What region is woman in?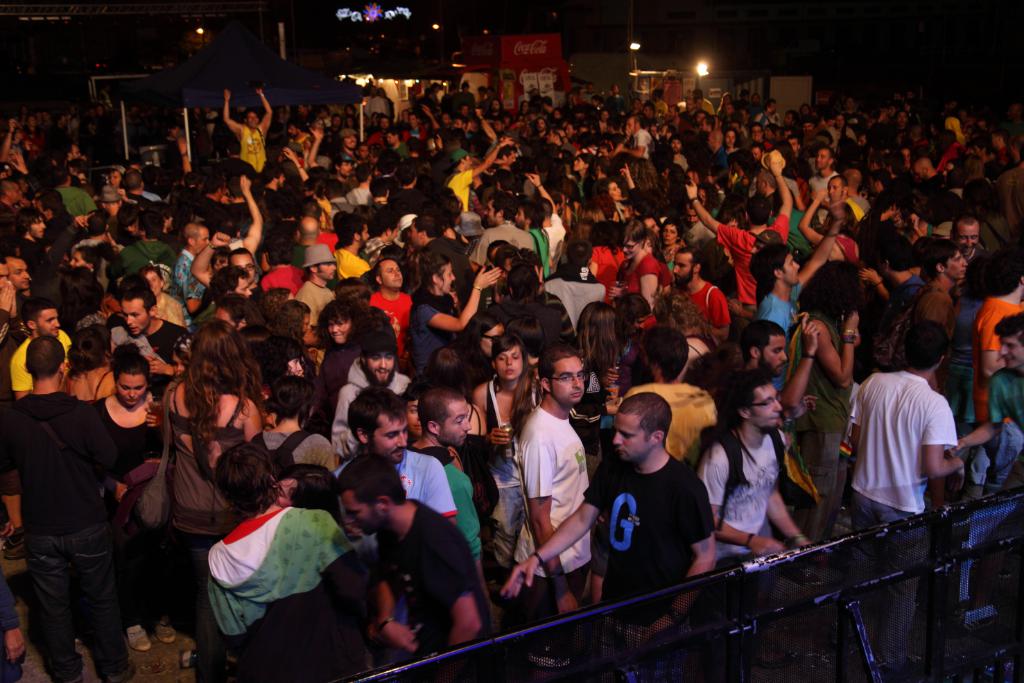
bbox=(566, 303, 623, 477).
